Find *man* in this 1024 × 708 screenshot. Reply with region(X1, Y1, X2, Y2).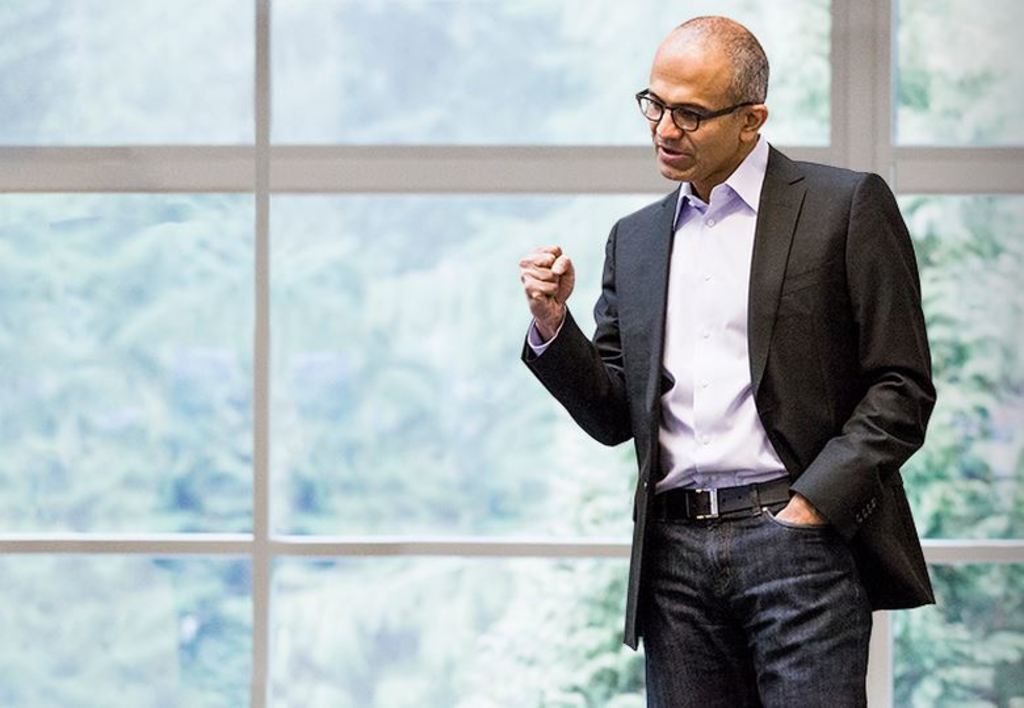
region(529, 24, 941, 692).
